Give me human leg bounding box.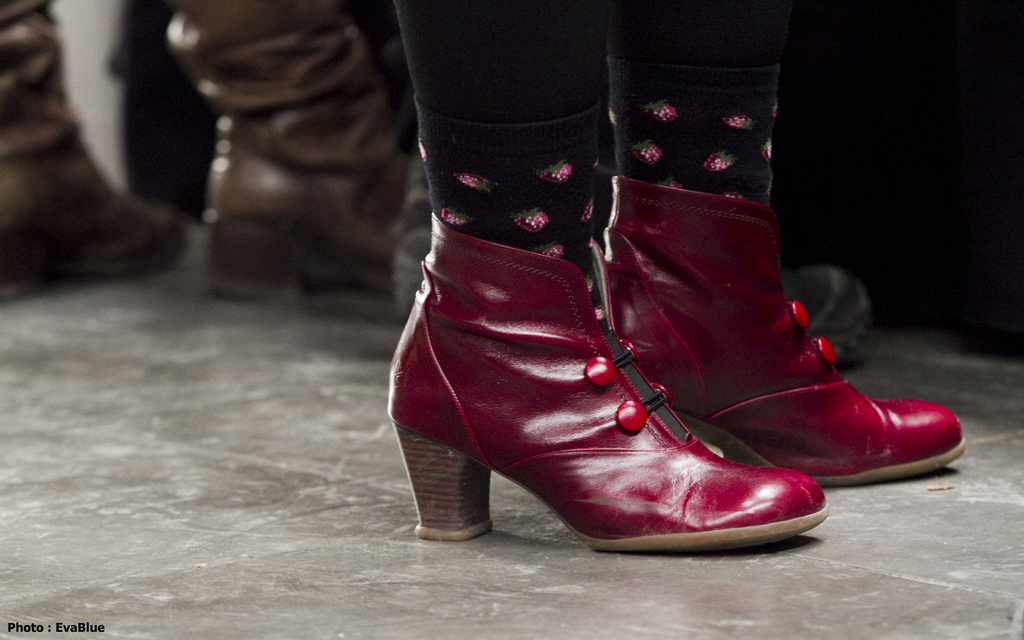
392/153/872/366.
